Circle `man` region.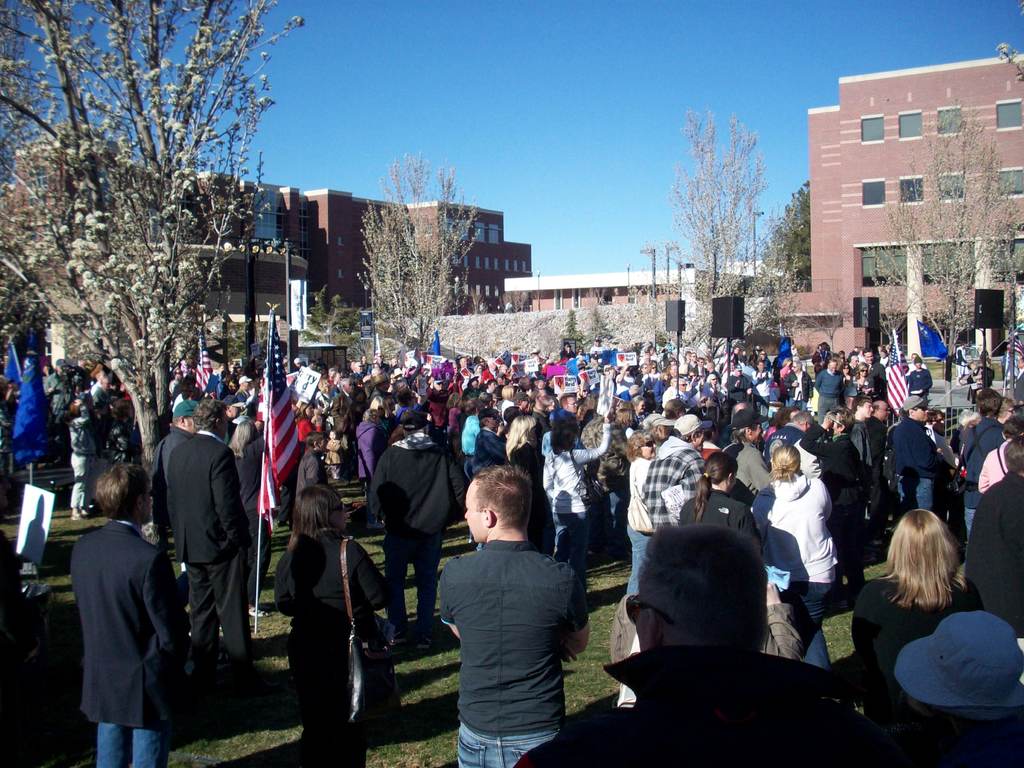
Region: Rect(923, 410, 955, 484).
